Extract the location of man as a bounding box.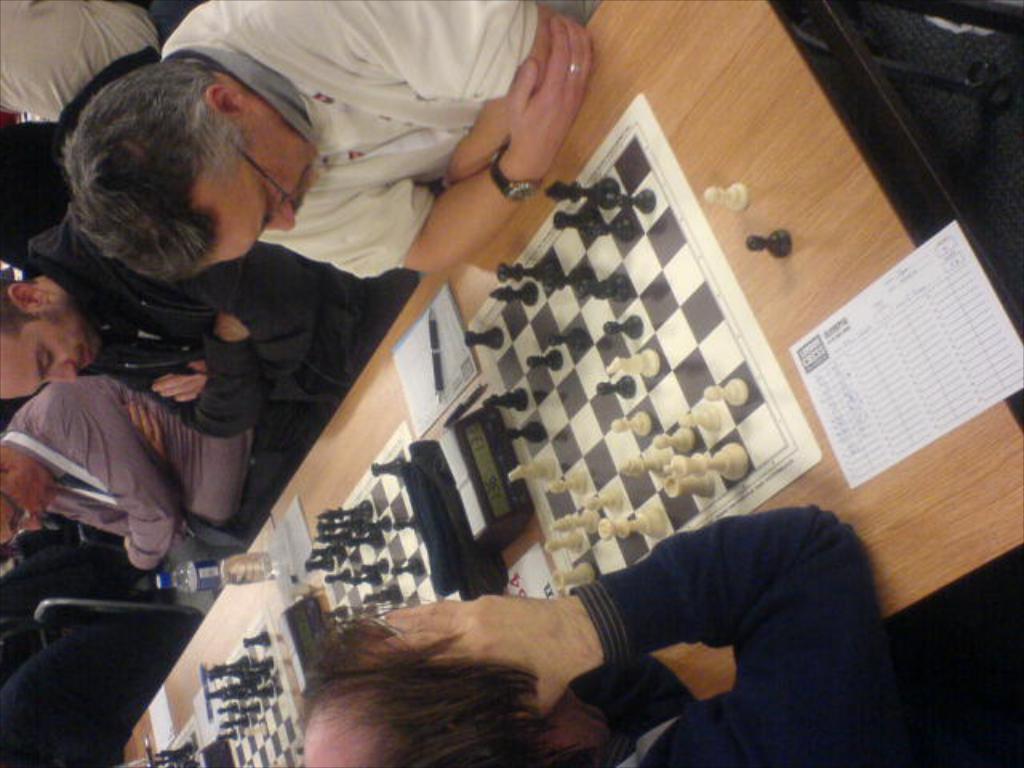
region(0, 218, 432, 443).
